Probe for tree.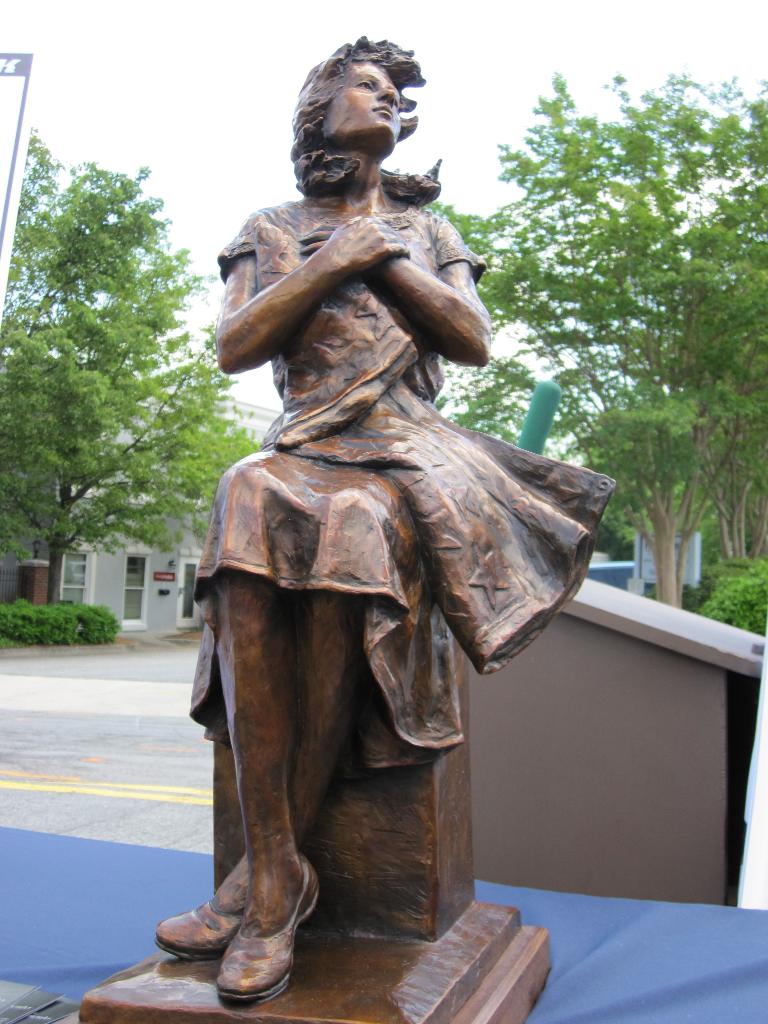
Probe result: (161,417,266,503).
